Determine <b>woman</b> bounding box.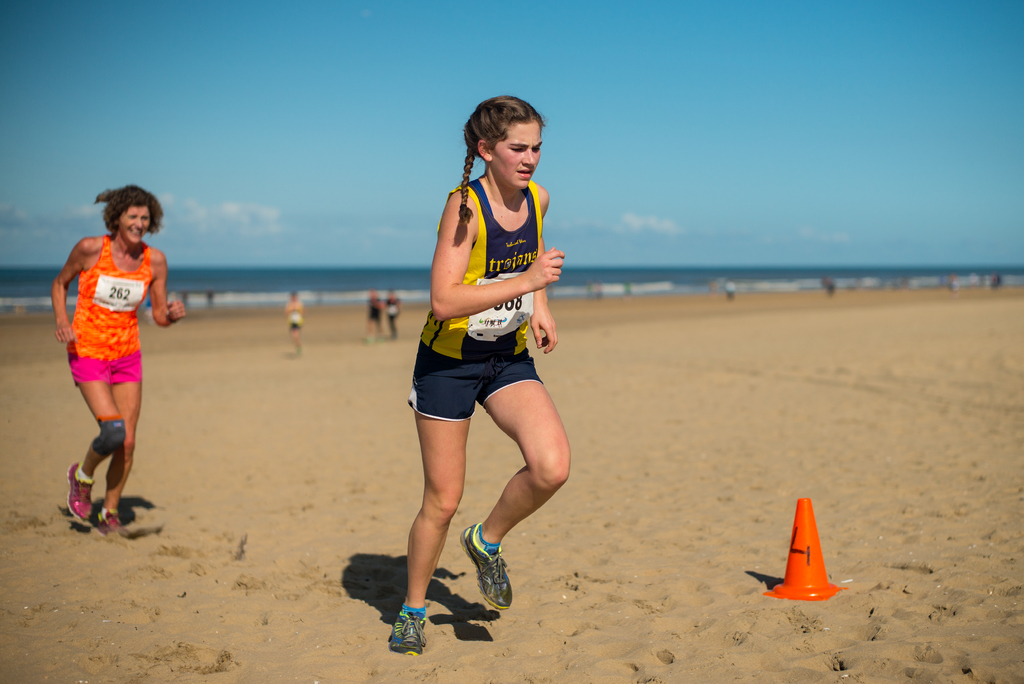
Determined: 378:87:572:658.
